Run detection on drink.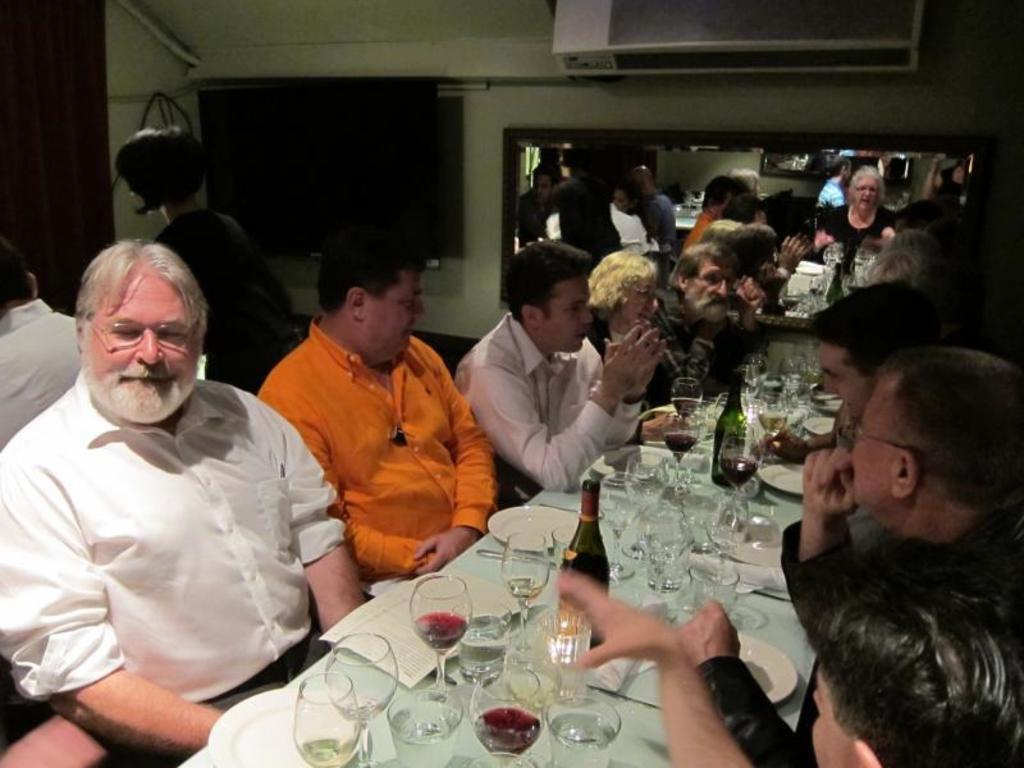
Result: x1=797, y1=370, x2=823, y2=392.
